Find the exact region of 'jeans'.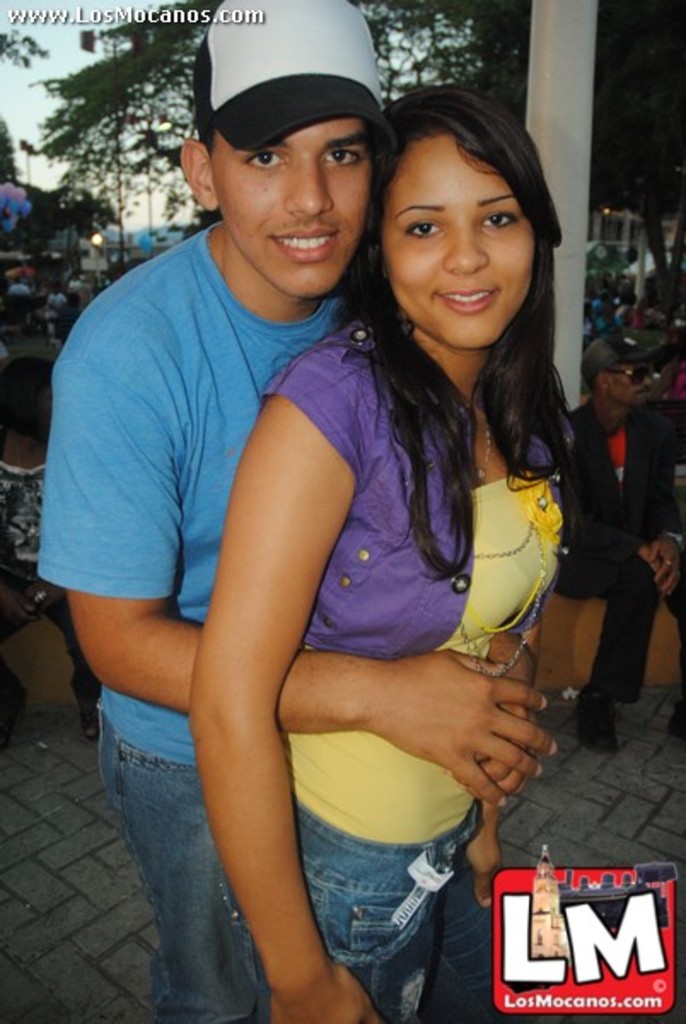
Exact region: 102/715/244/1017.
